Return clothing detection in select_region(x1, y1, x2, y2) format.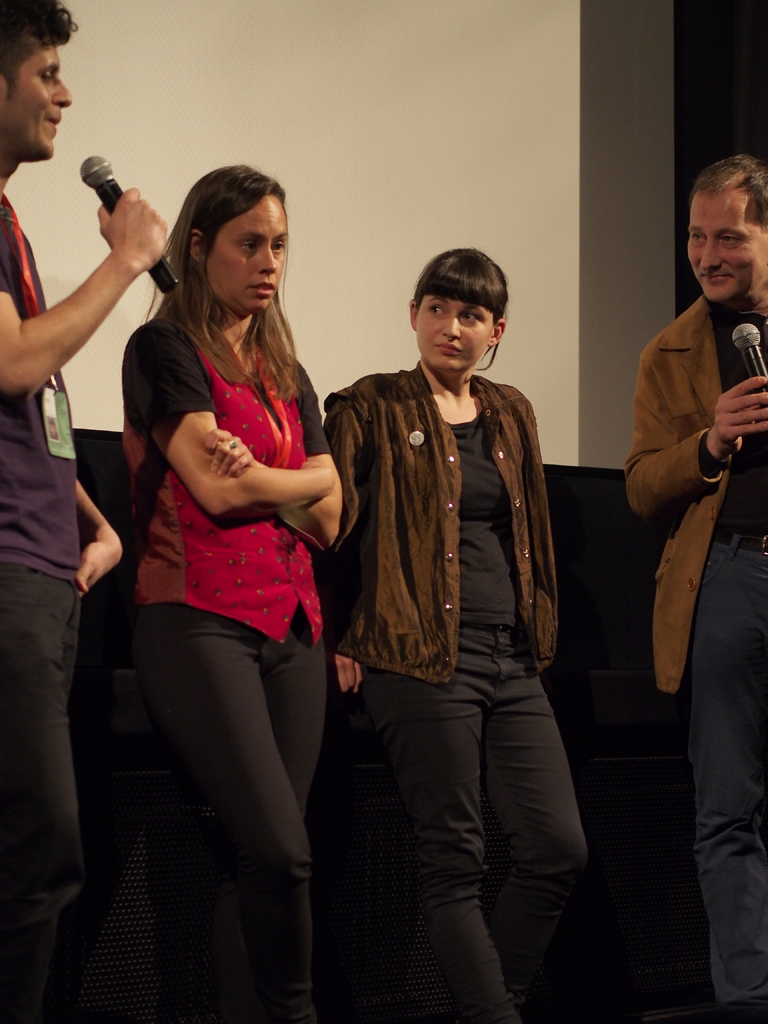
select_region(118, 309, 351, 1023).
